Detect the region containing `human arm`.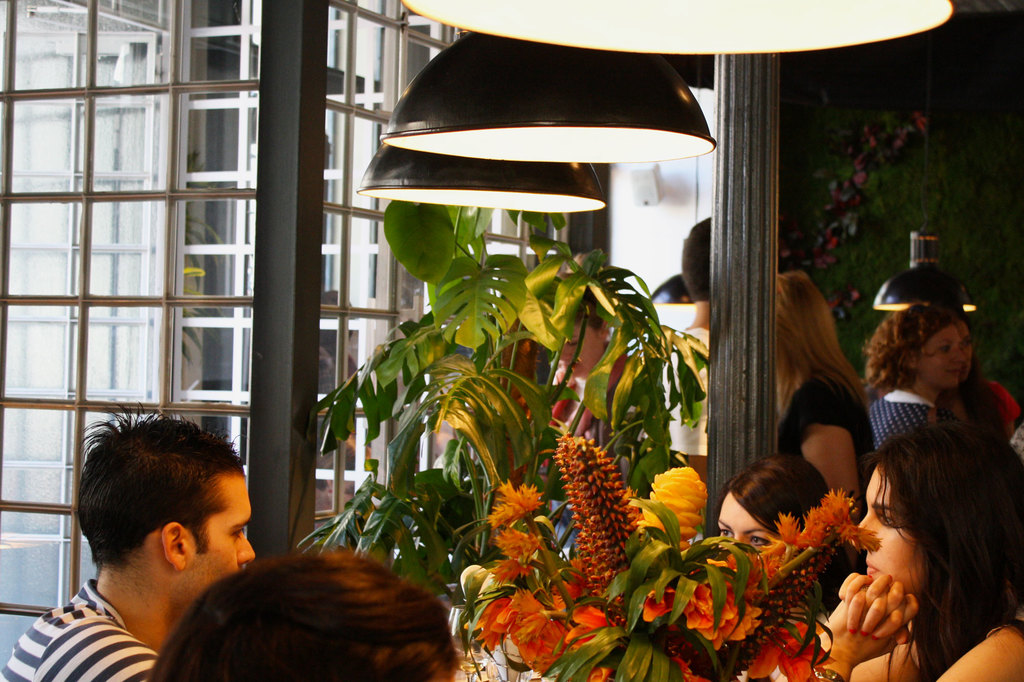
bbox(796, 386, 862, 519).
